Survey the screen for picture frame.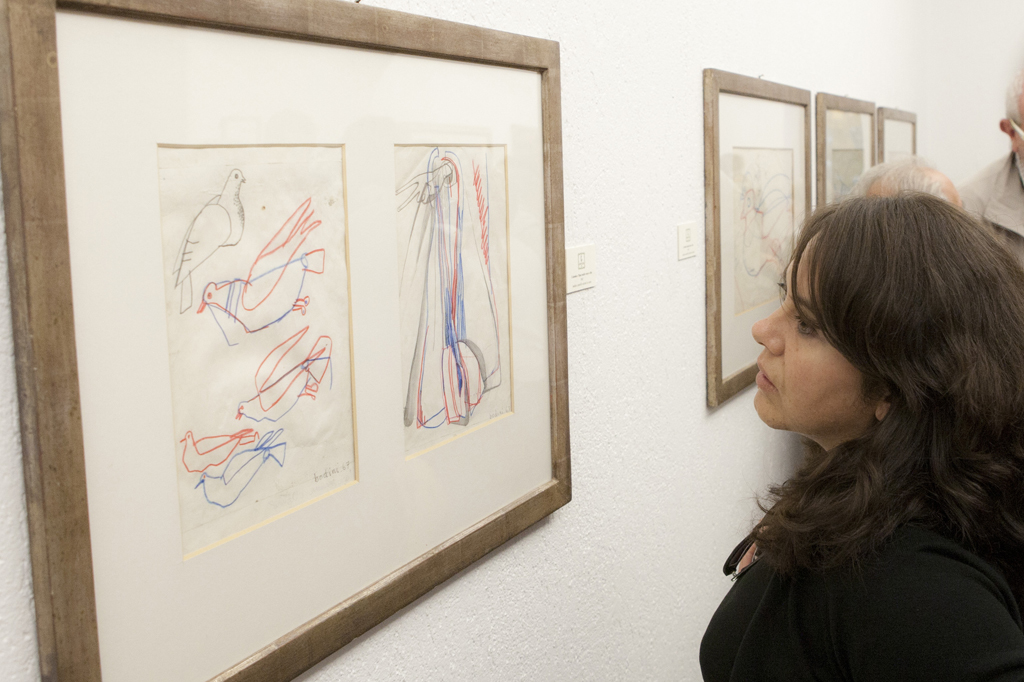
Survey found: {"x1": 0, "y1": 0, "x2": 571, "y2": 681}.
